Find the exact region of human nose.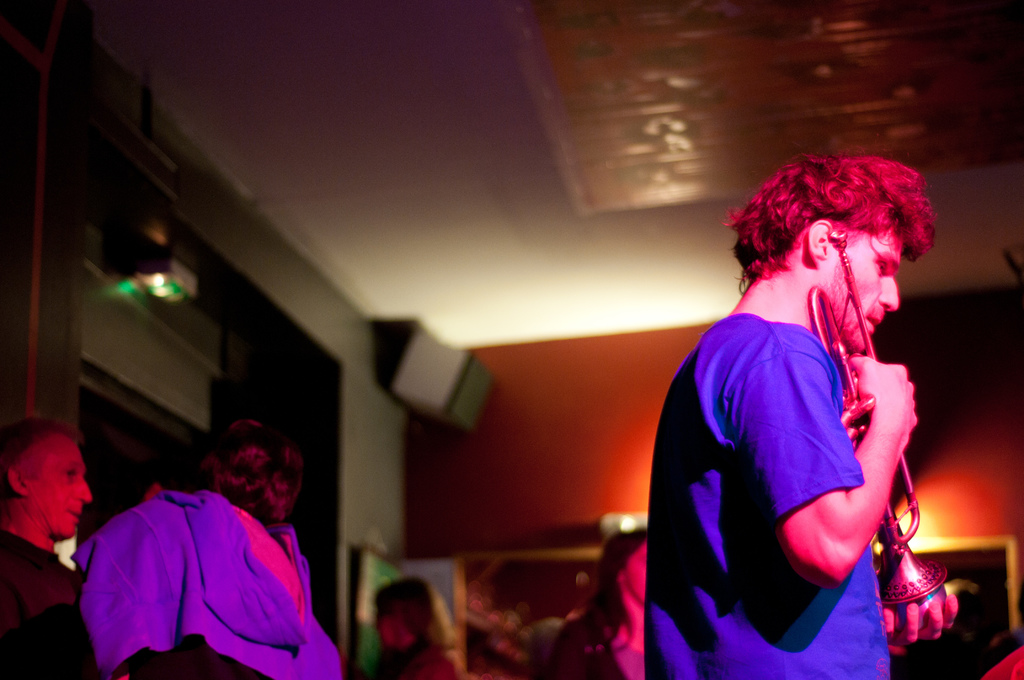
Exact region: box=[71, 474, 92, 501].
